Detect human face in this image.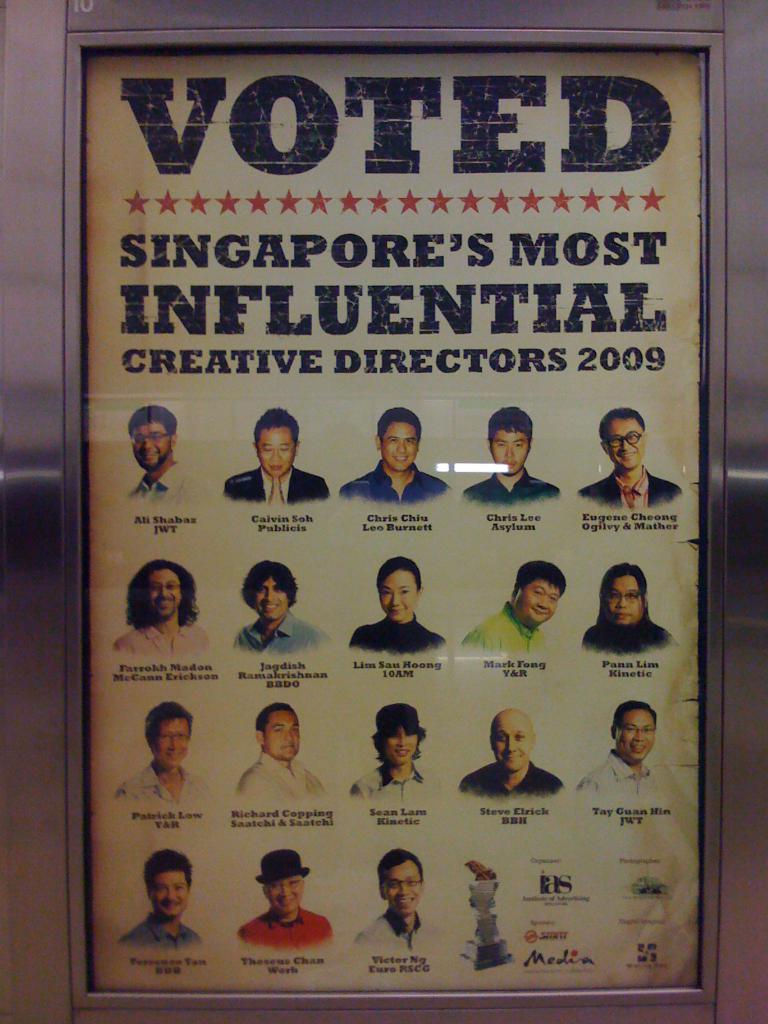
Detection: (x1=257, y1=433, x2=294, y2=475).
